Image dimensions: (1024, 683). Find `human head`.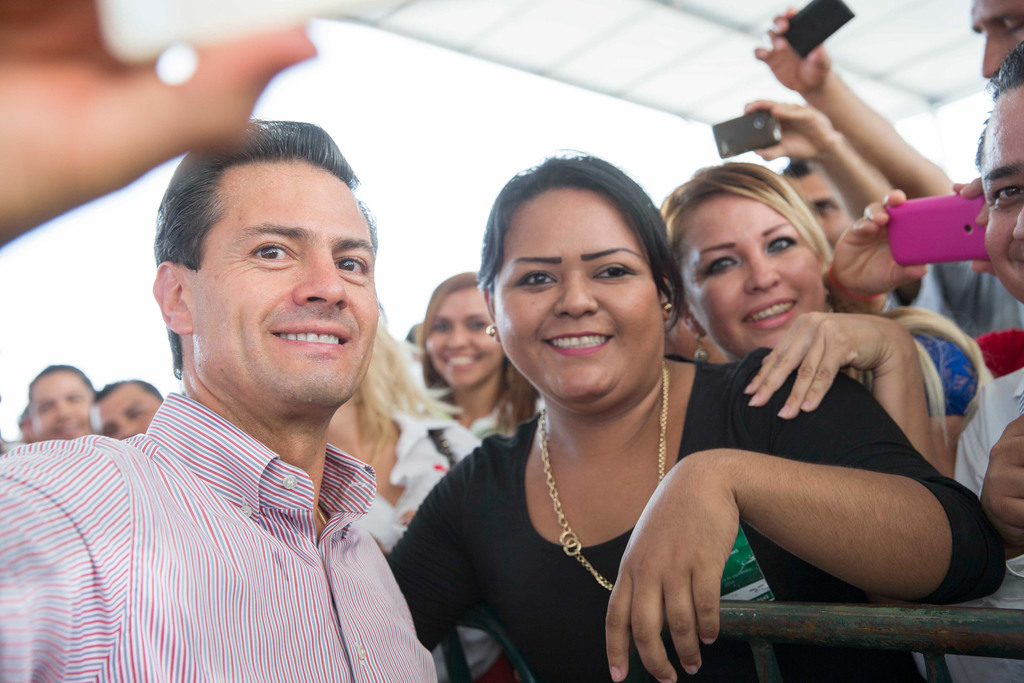
pyautogui.locateOnScreen(148, 117, 376, 425).
